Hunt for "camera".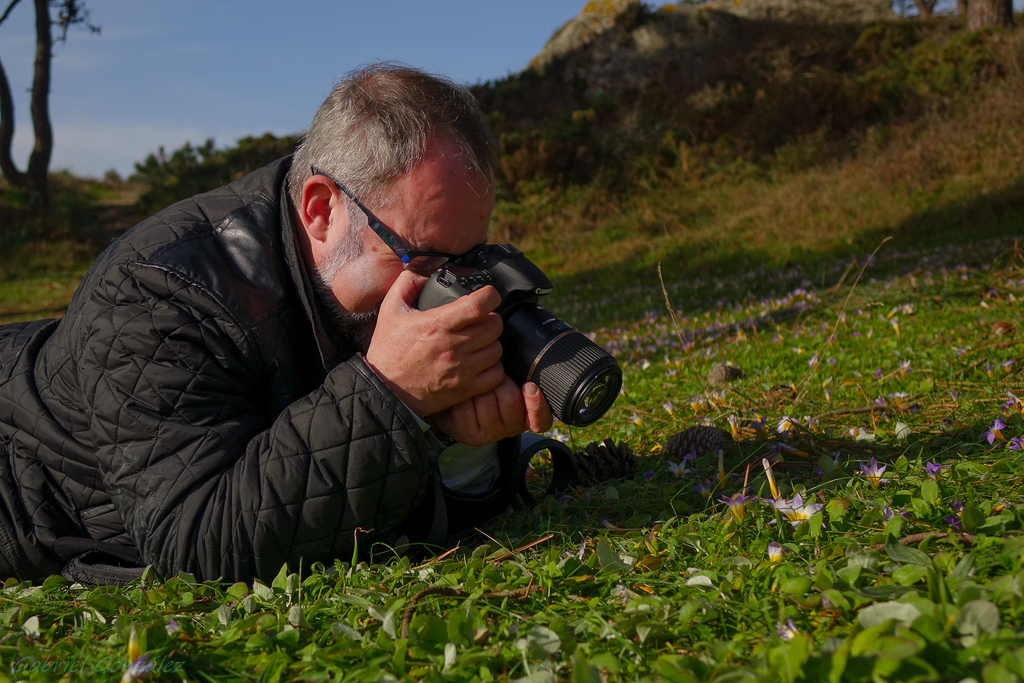
Hunted down at 415 226 609 425.
